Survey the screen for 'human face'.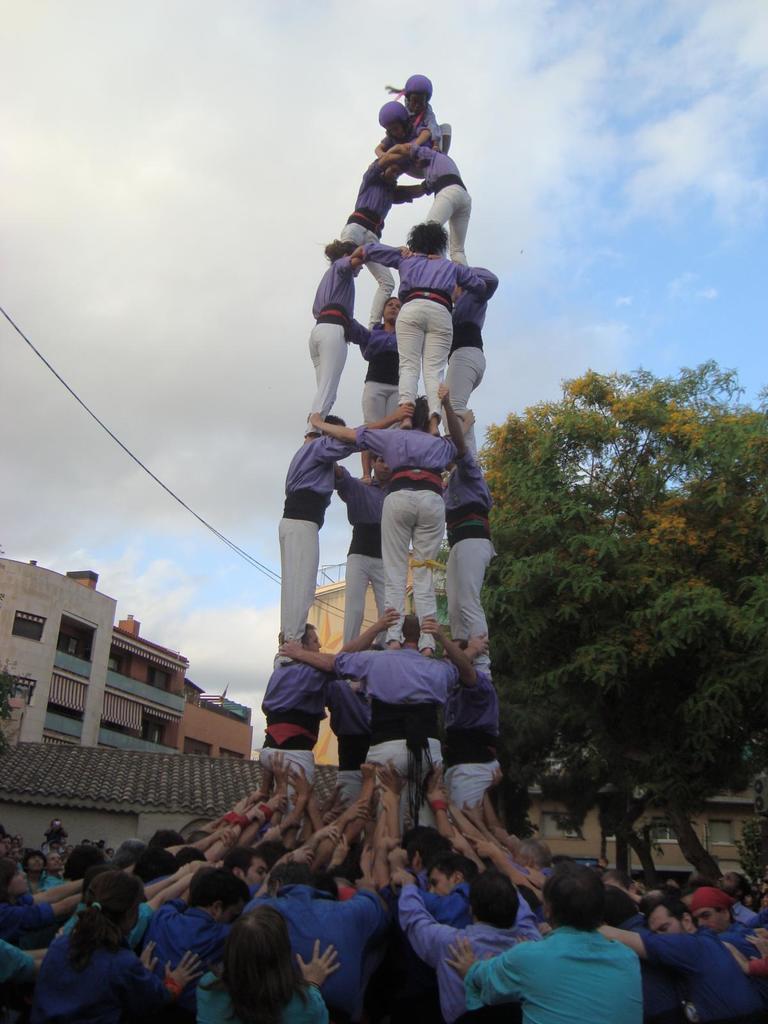
Survey found: [245,861,268,889].
